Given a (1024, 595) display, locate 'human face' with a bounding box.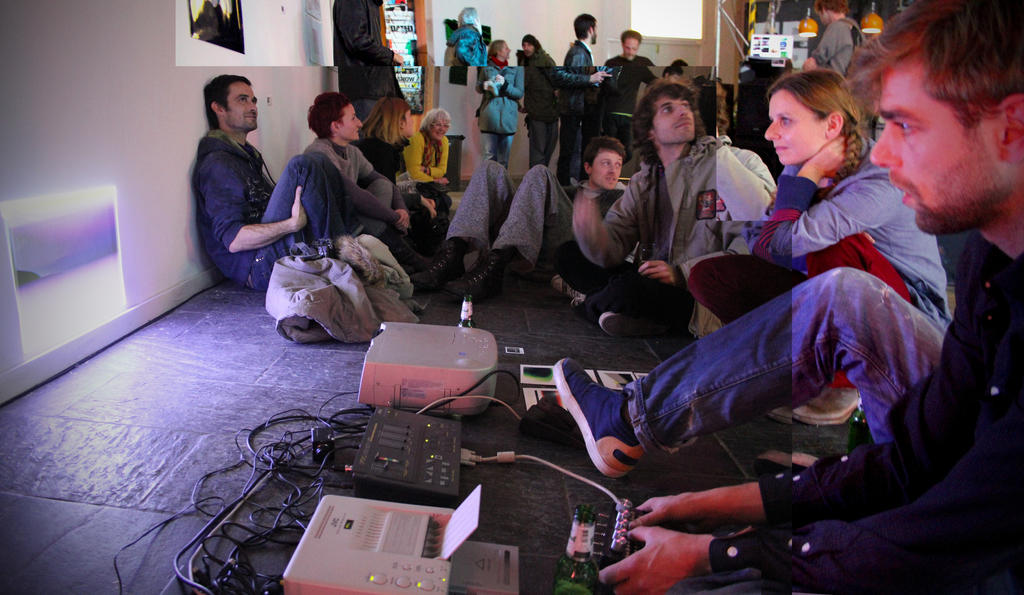
Located: <box>591,150,622,189</box>.
